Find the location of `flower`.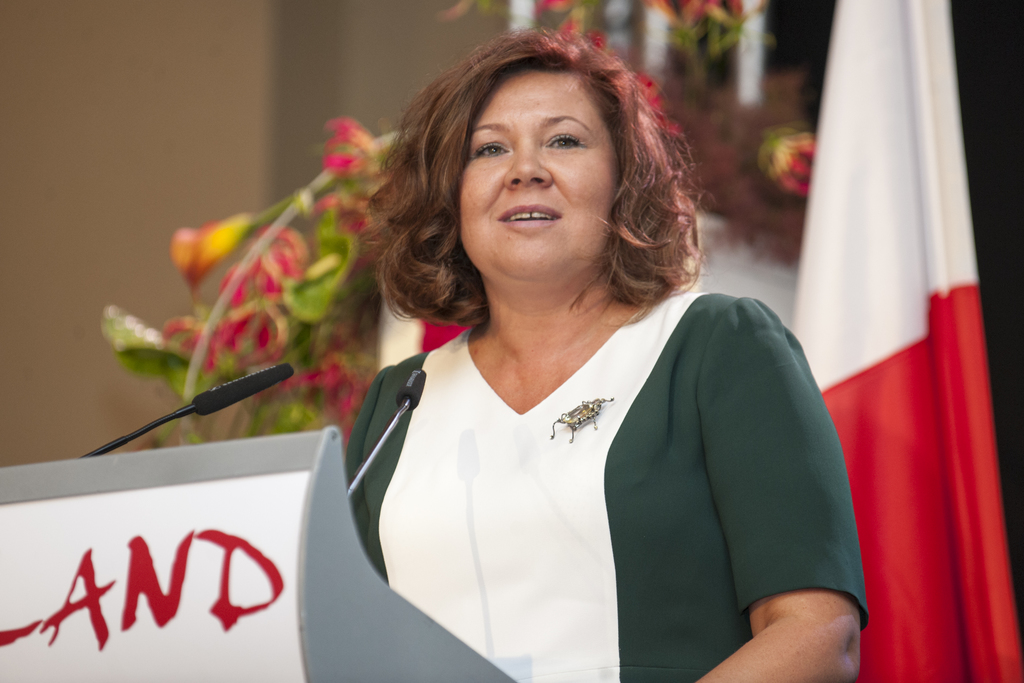
Location: bbox=(274, 349, 396, 441).
